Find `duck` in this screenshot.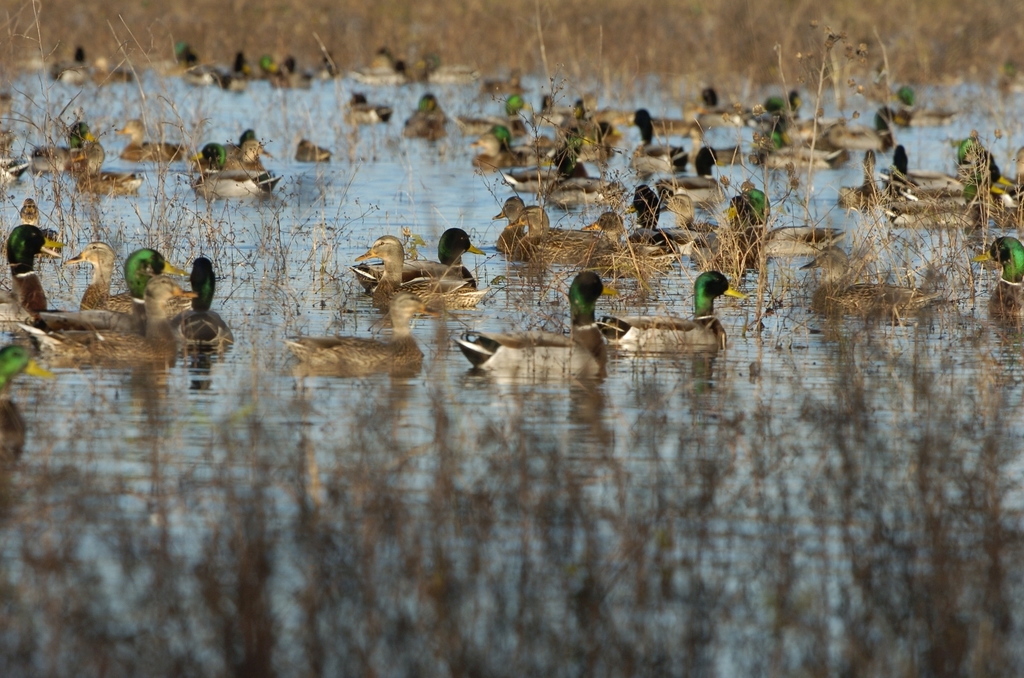
The bounding box for `duck` is crop(278, 290, 430, 390).
